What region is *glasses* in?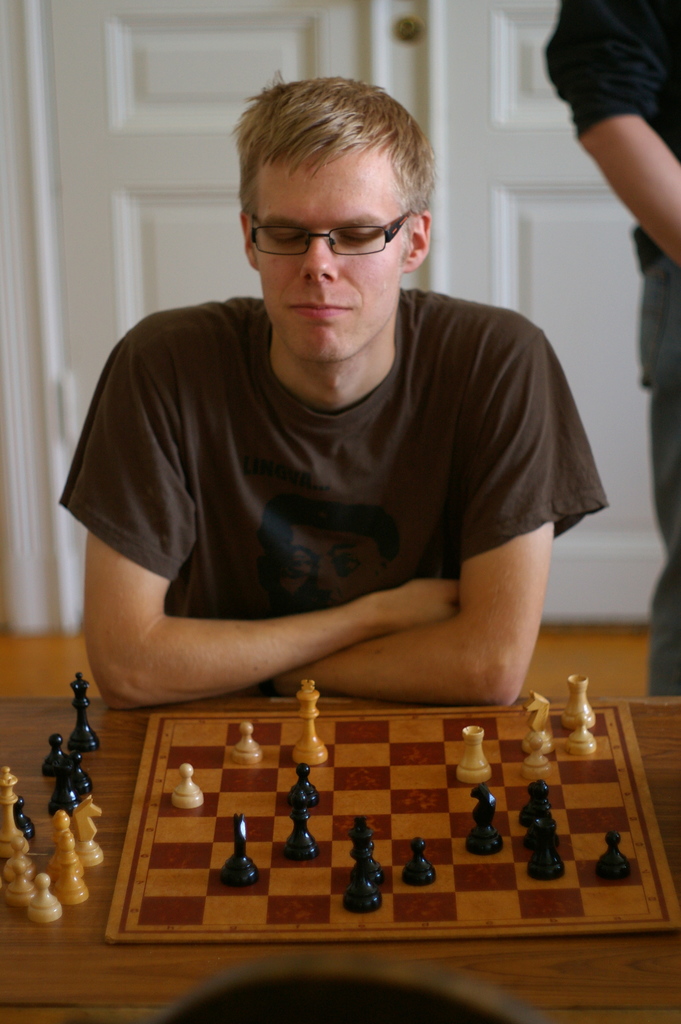
crop(249, 200, 417, 246).
